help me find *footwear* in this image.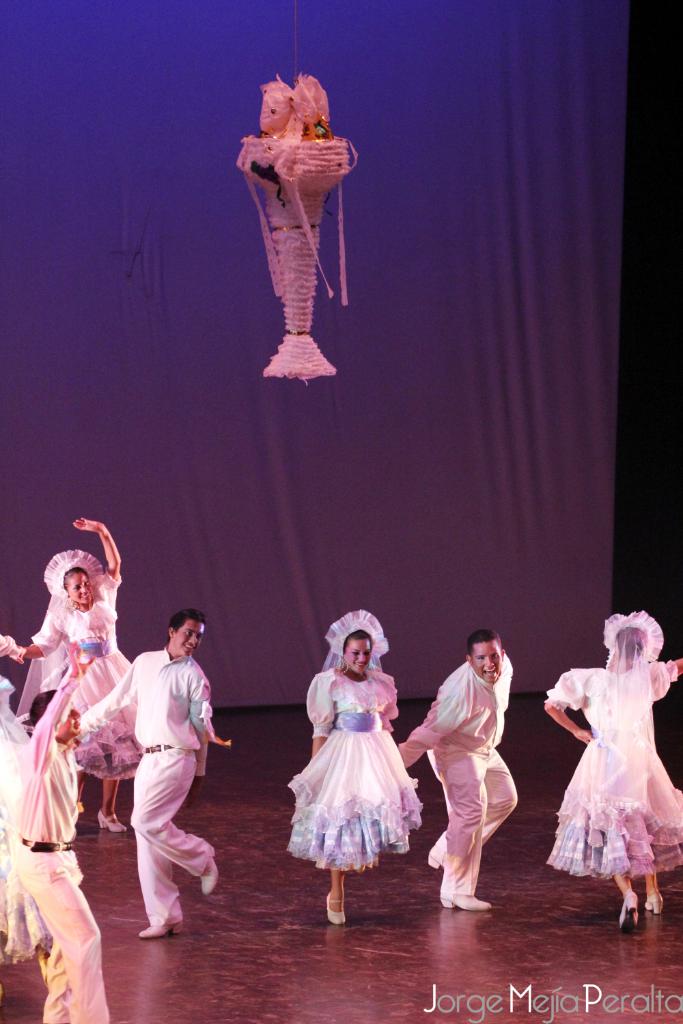
Found it: box(201, 842, 222, 893).
